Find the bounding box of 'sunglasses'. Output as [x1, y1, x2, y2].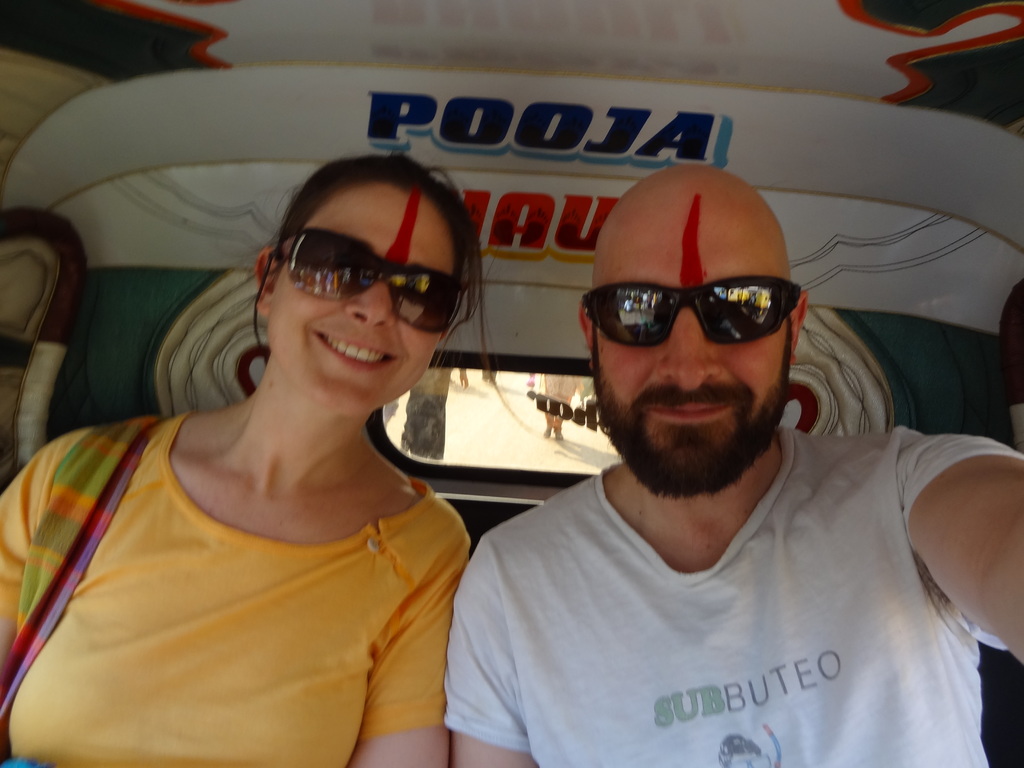
[584, 275, 804, 344].
